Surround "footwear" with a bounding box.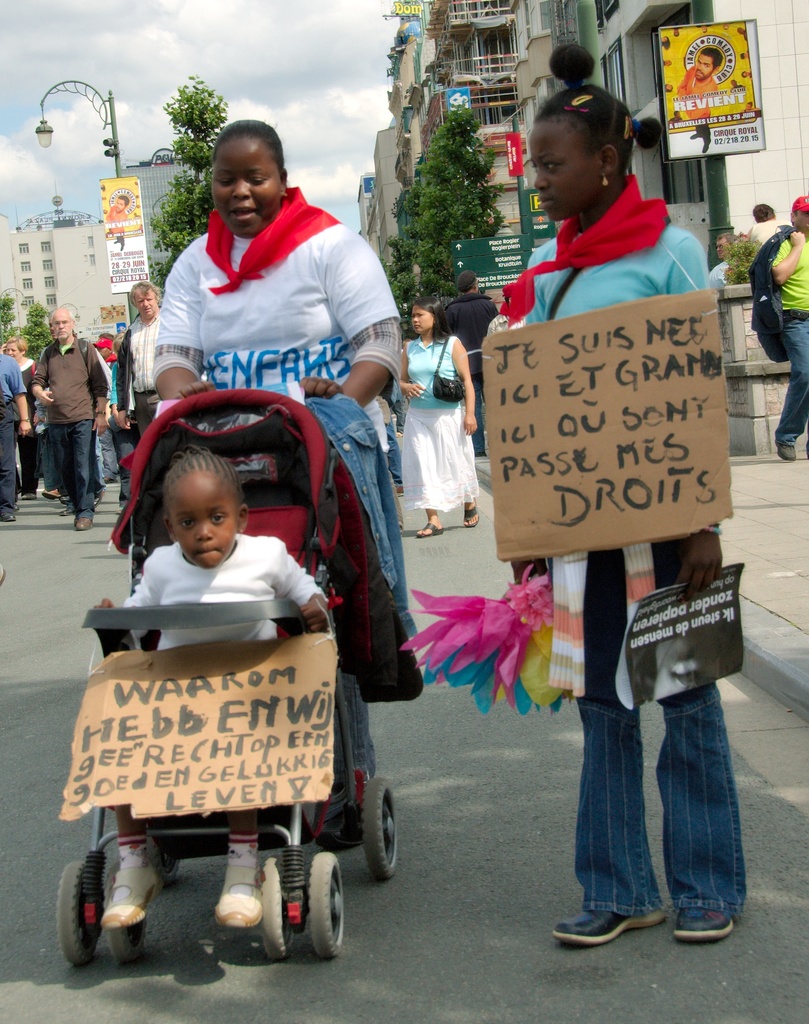
bbox=[42, 487, 58, 495].
